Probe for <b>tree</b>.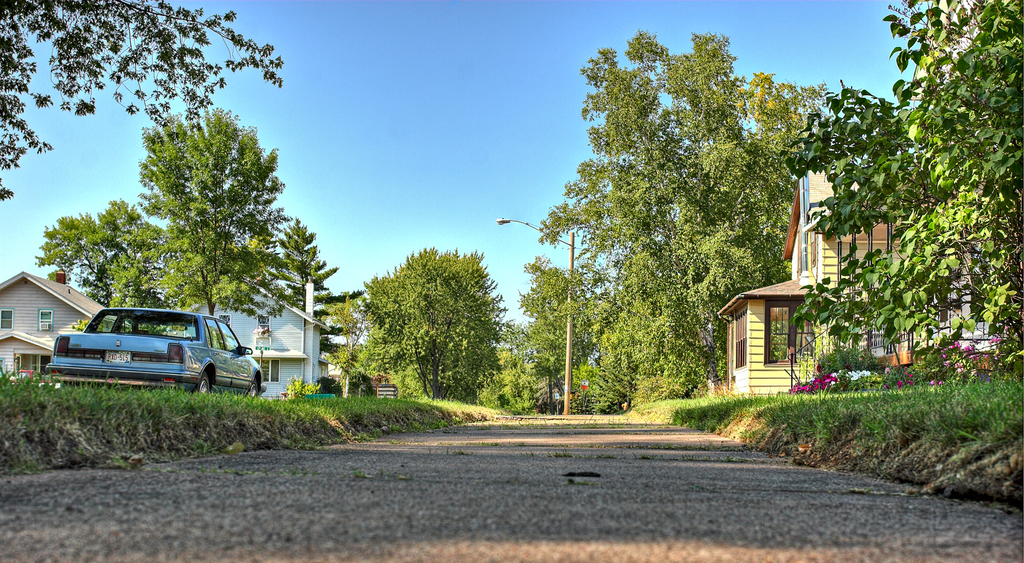
Probe result: x1=0, y1=0, x2=283, y2=199.
